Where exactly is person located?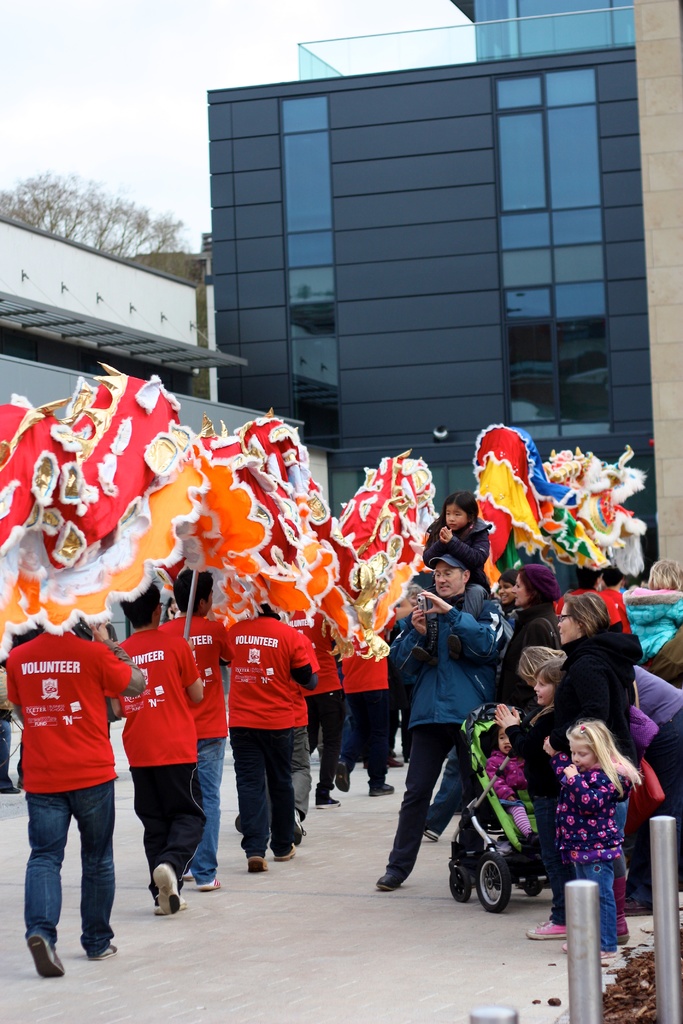
Its bounding box is [x1=223, y1=601, x2=314, y2=870].
